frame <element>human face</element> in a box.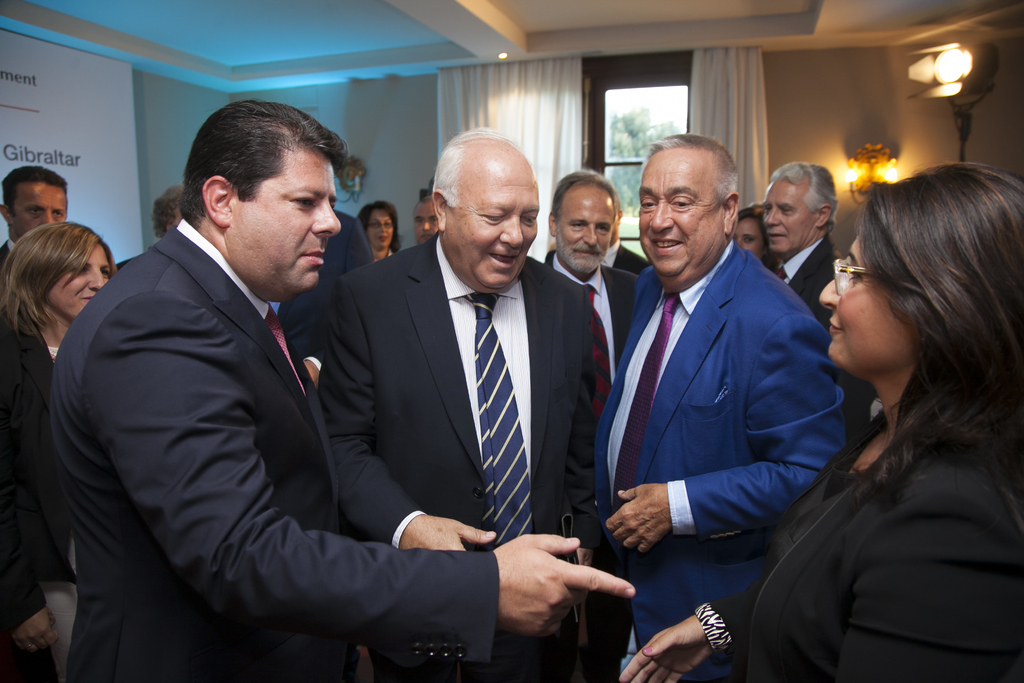
bbox(412, 201, 444, 244).
